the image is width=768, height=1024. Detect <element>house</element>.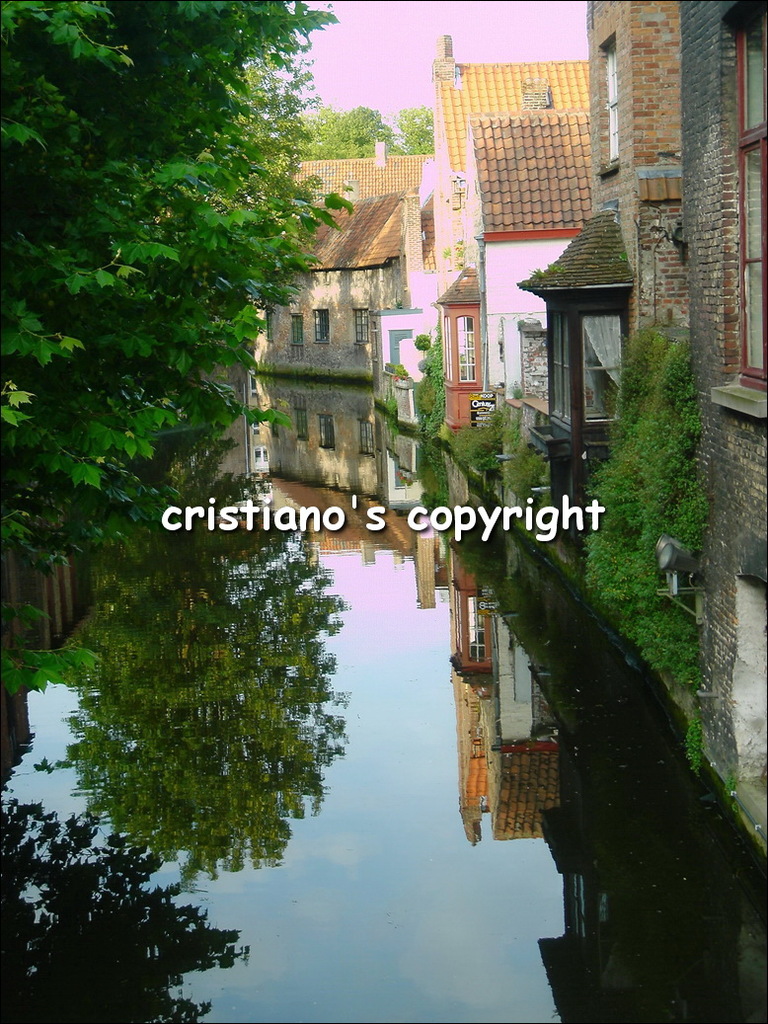
Detection: crop(527, 0, 762, 798).
